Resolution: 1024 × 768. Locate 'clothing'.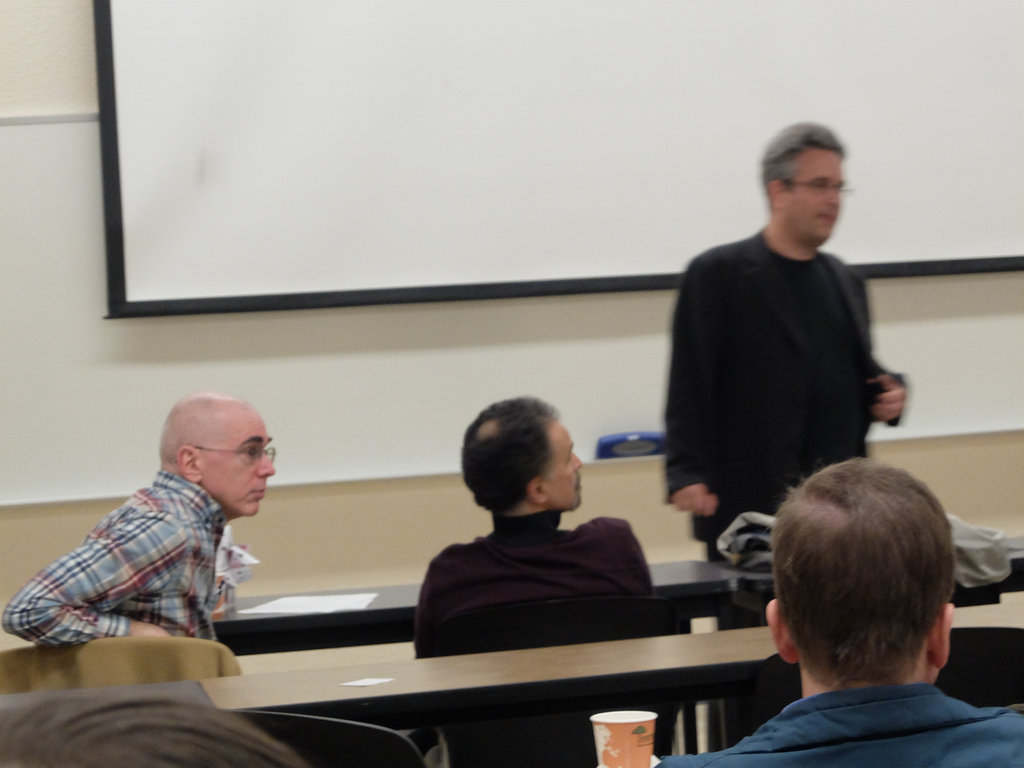
654:683:1023:767.
